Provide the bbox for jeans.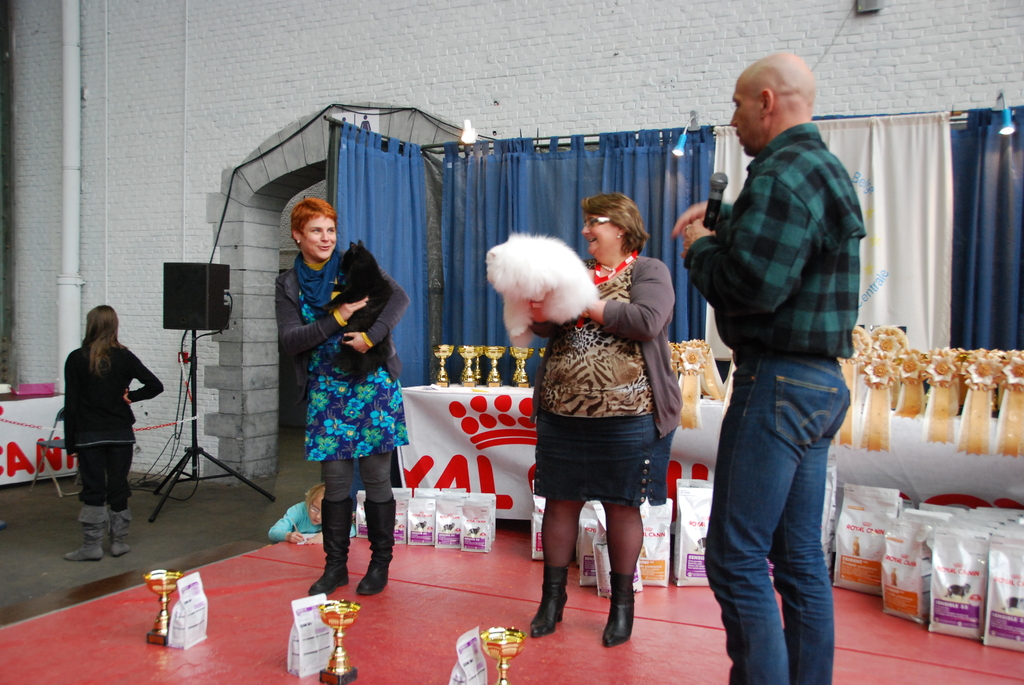
<region>703, 334, 853, 684</region>.
